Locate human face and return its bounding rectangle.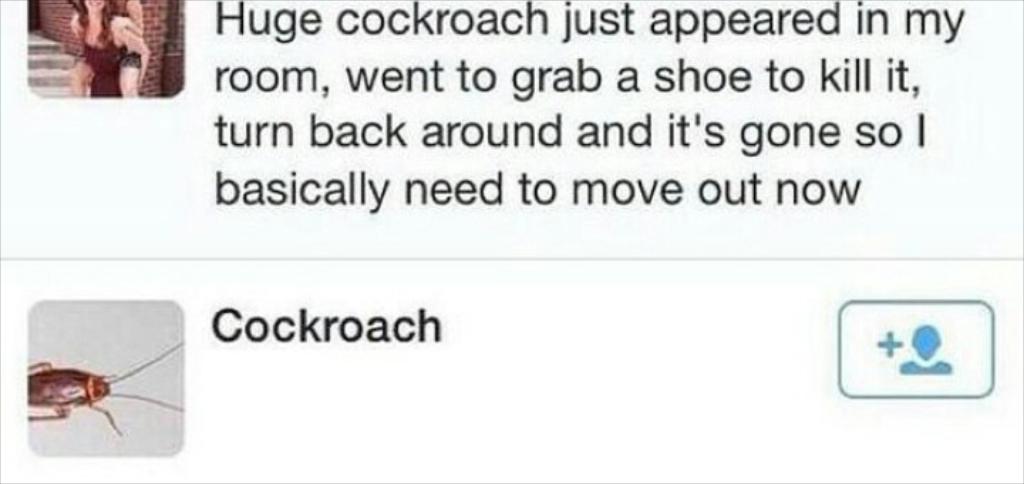
crop(82, 0, 108, 13).
